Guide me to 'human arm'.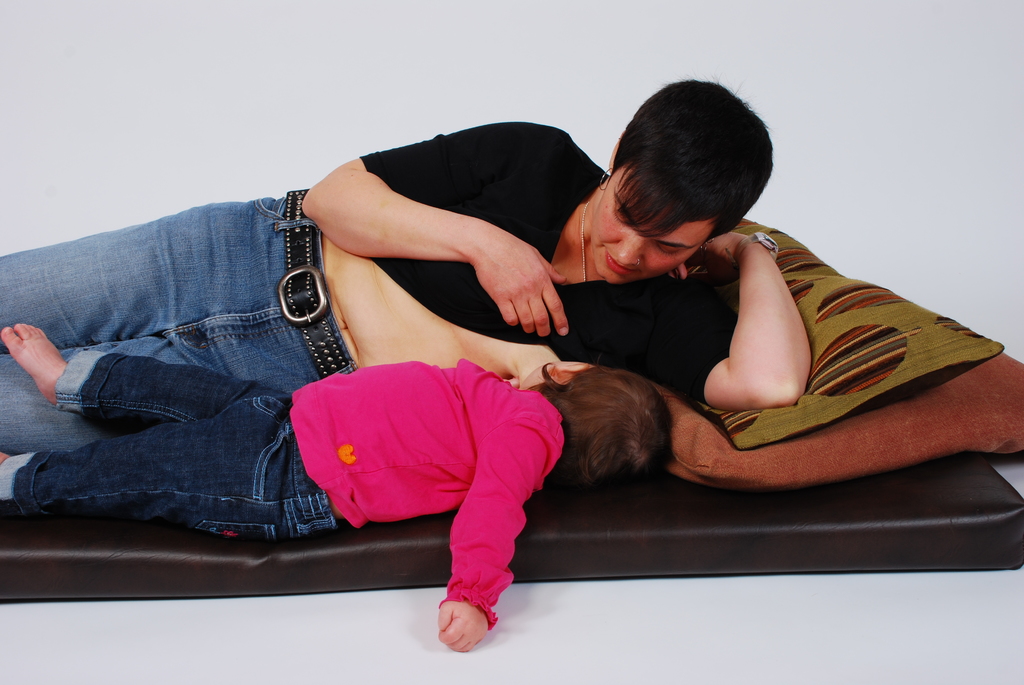
Guidance: (714,226,826,436).
